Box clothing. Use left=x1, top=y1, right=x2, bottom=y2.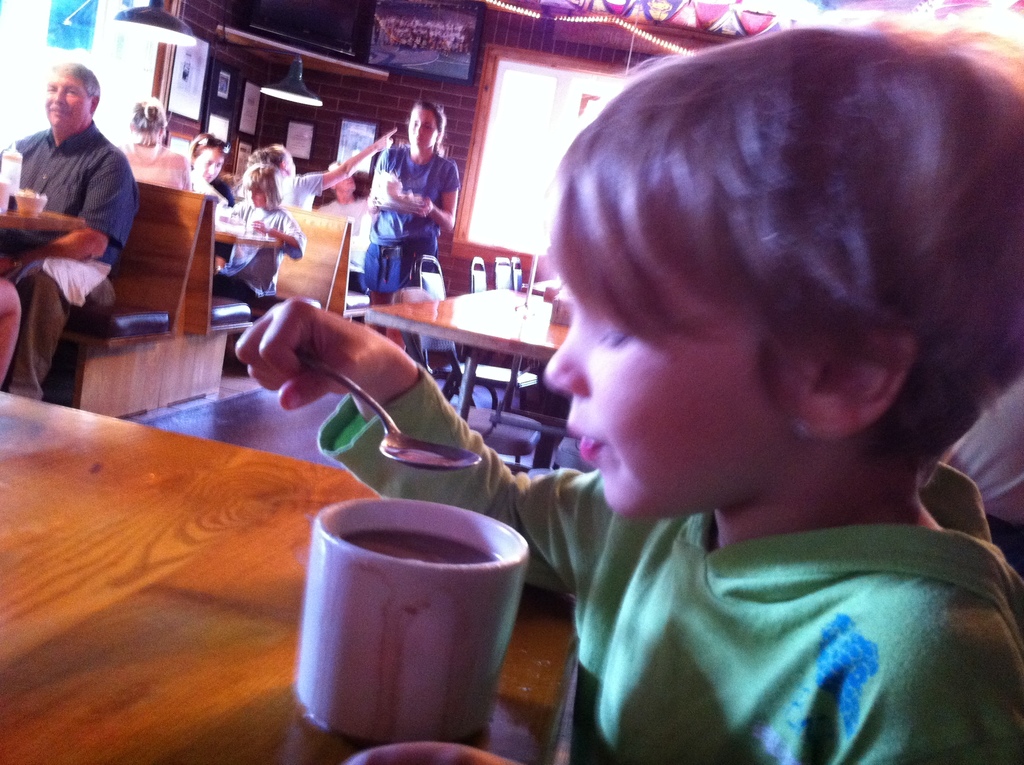
left=117, top=140, right=205, bottom=192.
